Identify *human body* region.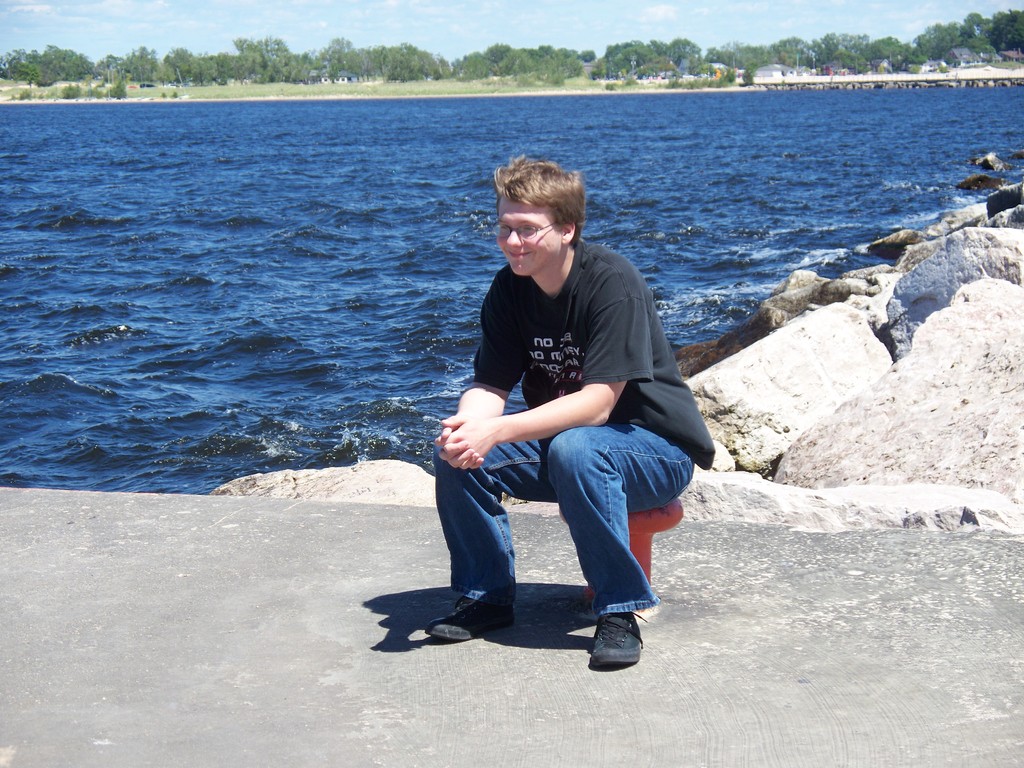
Region: box(423, 154, 713, 667).
